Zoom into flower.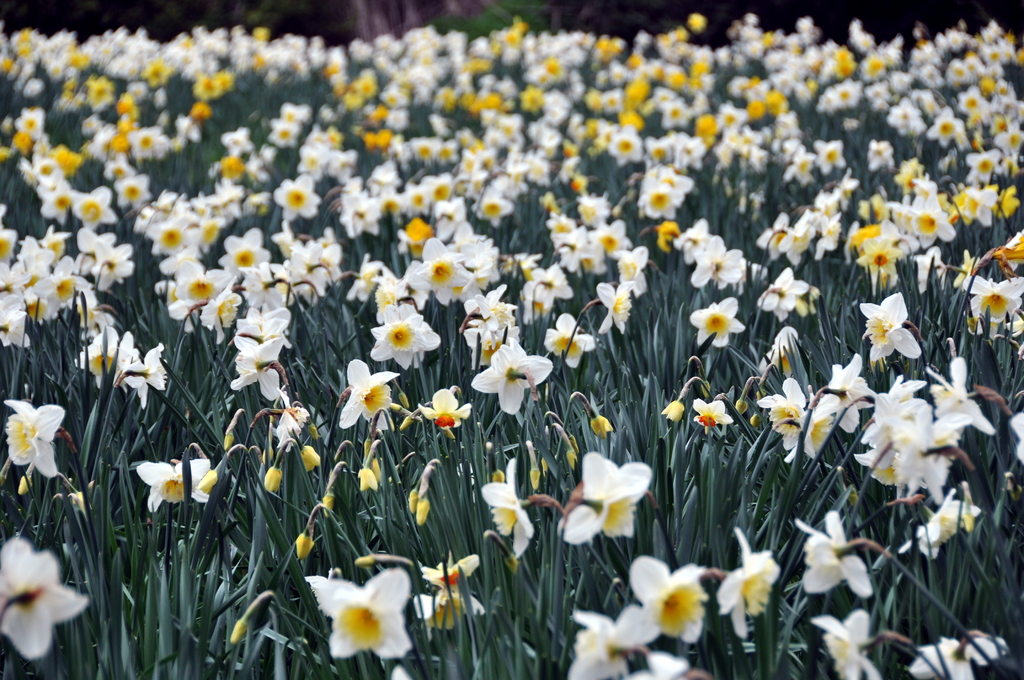
Zoom target: bbox=[425, 555, 488, 629].
